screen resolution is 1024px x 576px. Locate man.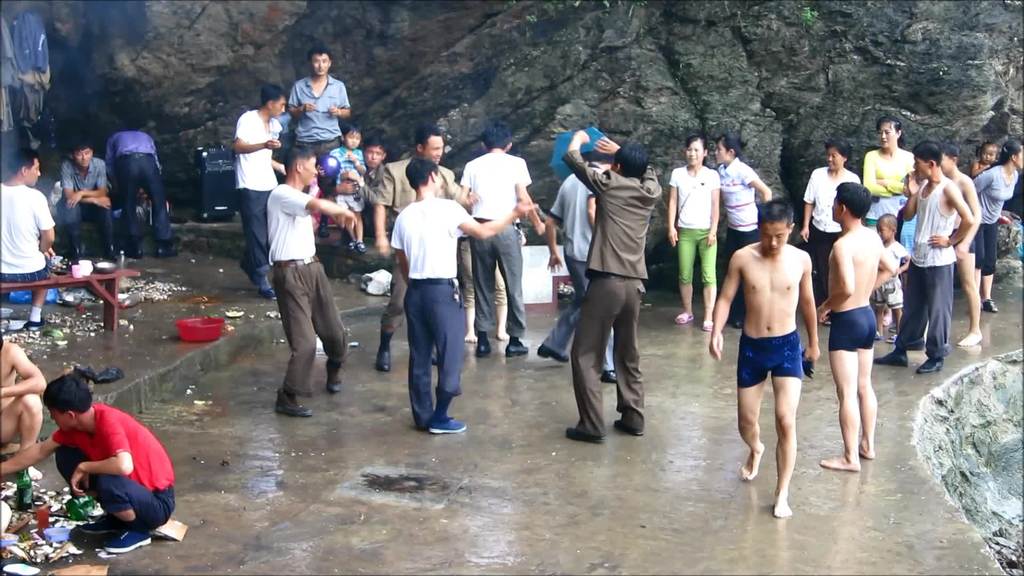
bbox=[289, 47, 352, 164].
